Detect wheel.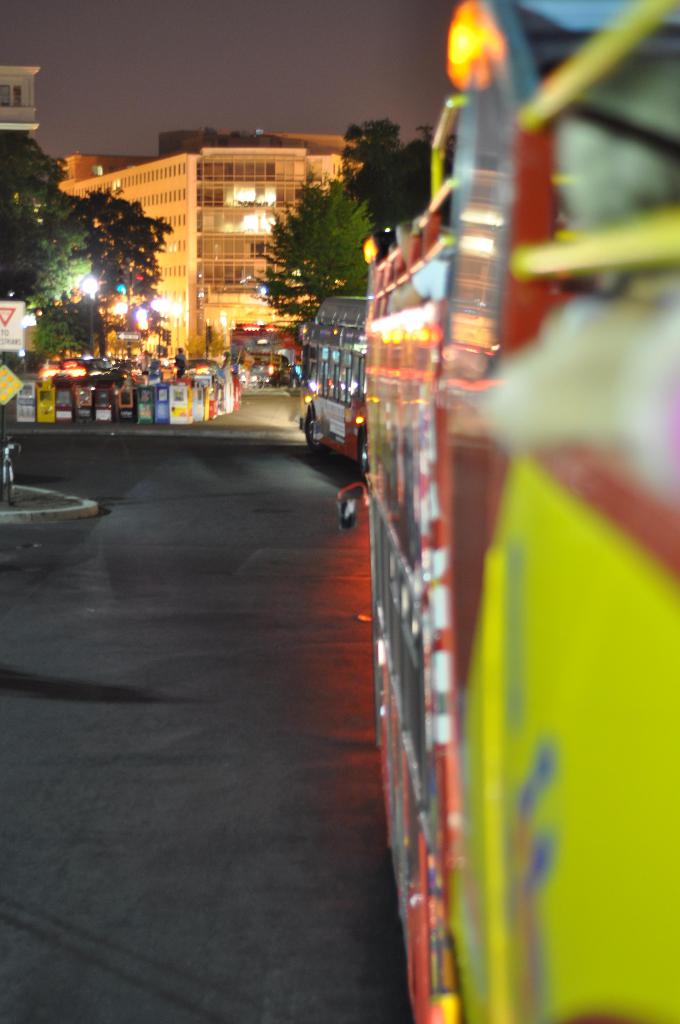
Detected at select_region(360, 431, 371, 480).
